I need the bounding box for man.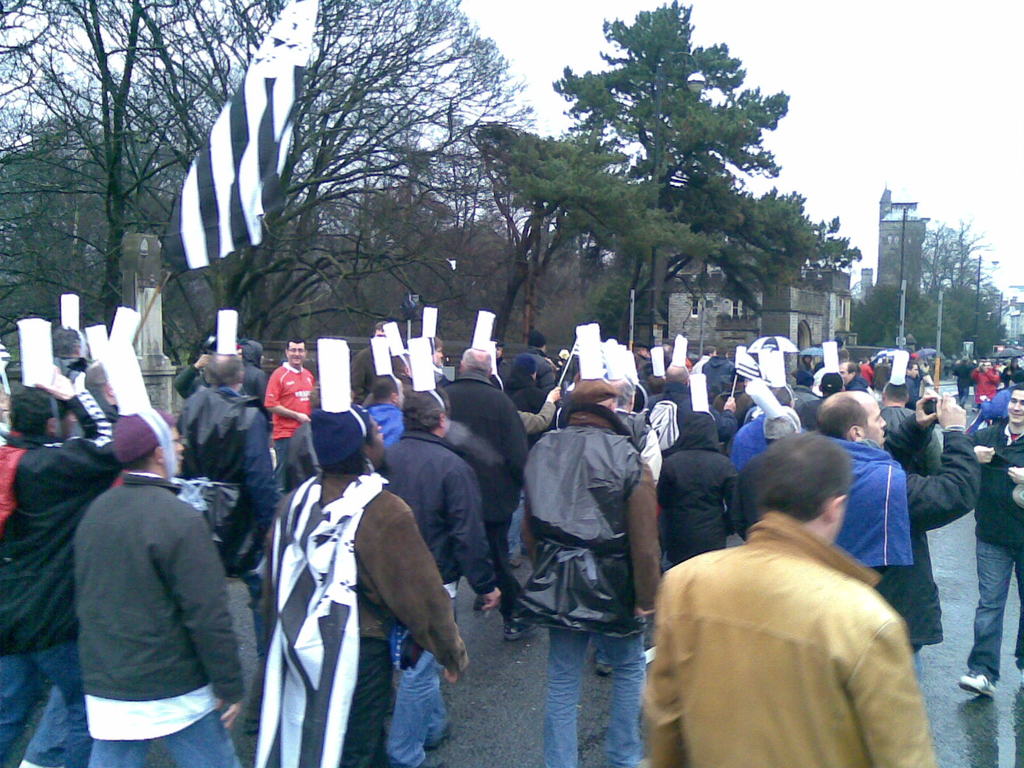
Here it is: [x1=614, y1=375, x2=657, y2=481].
